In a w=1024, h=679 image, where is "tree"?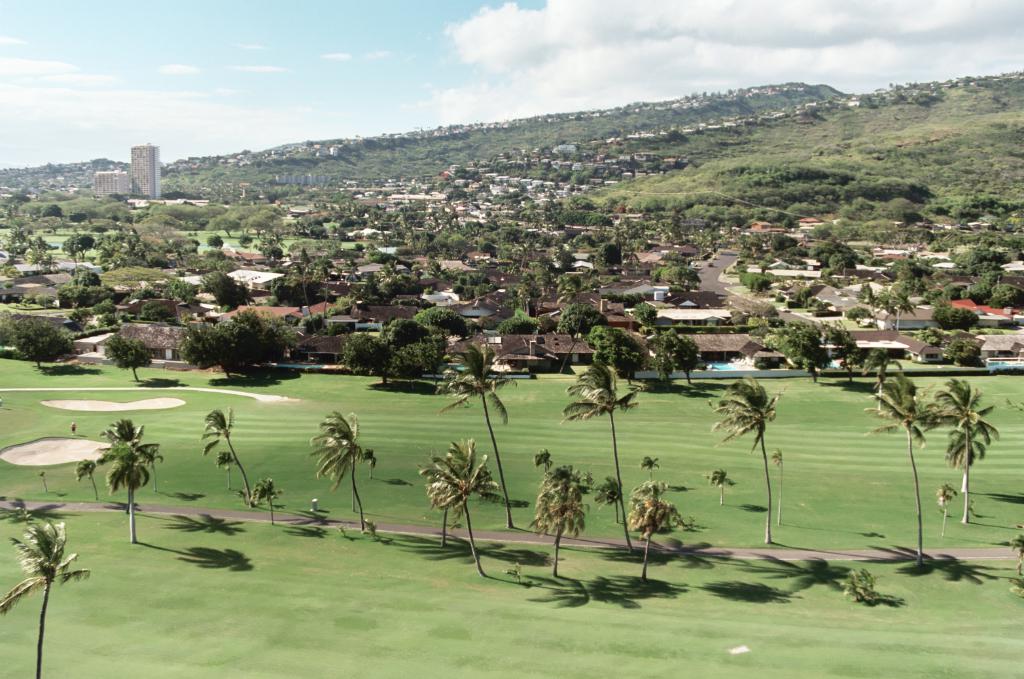
Rect(595, 475, 625, 521).
